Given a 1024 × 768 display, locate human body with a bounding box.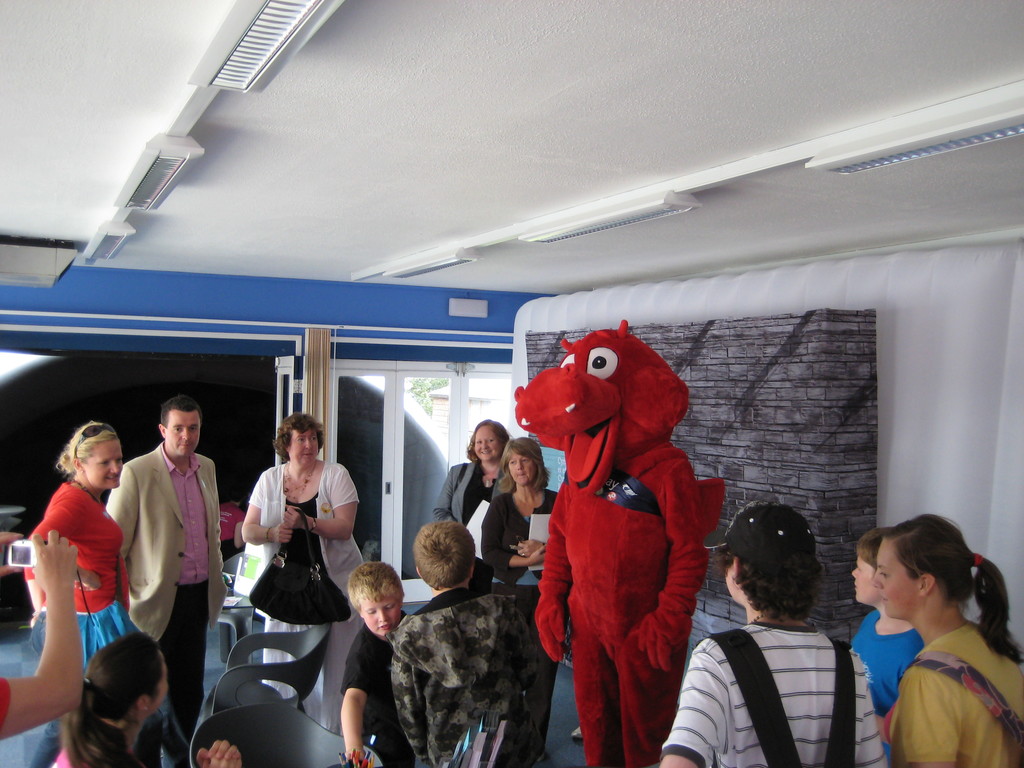
Located: (431,461,512,590).
